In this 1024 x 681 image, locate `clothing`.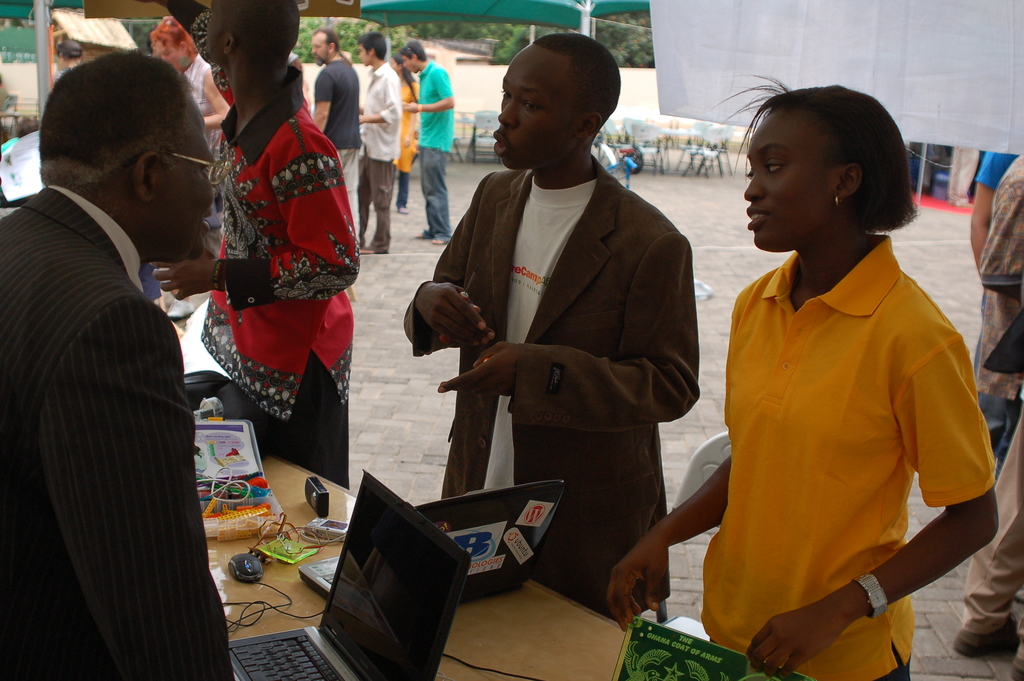
Bounding box: <box>401,72,429,198</box>.
